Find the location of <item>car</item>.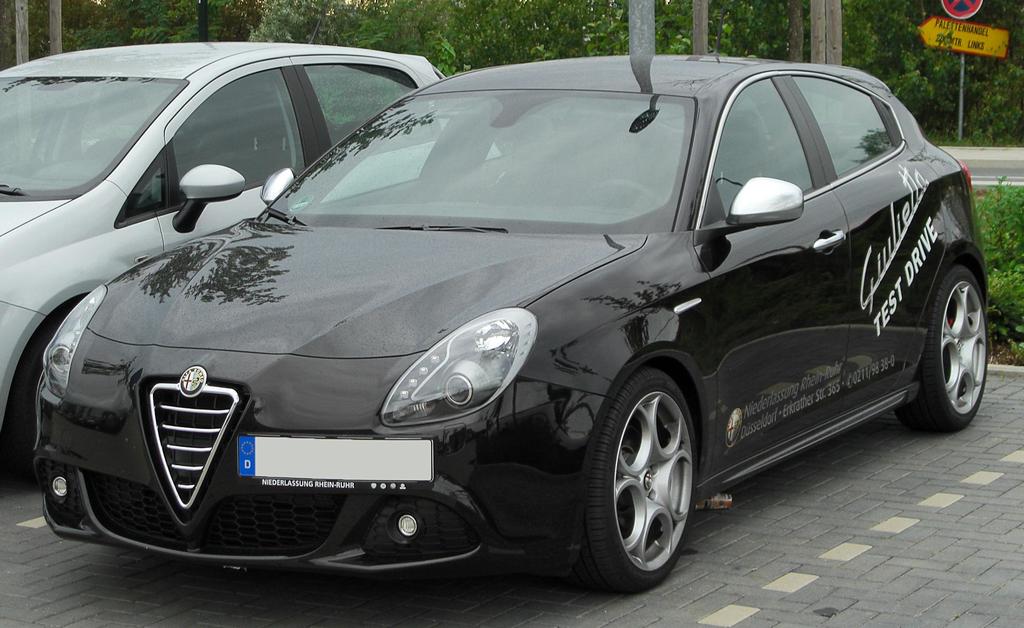
Location: 0, 44, 504, 466.
